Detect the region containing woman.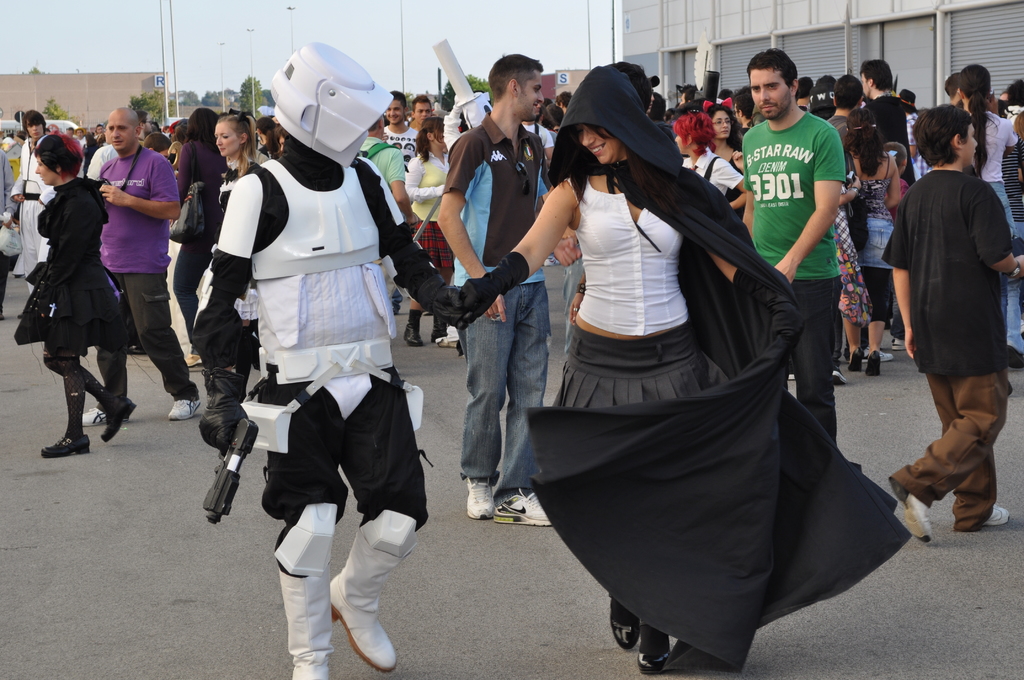
172,106,230,368.
